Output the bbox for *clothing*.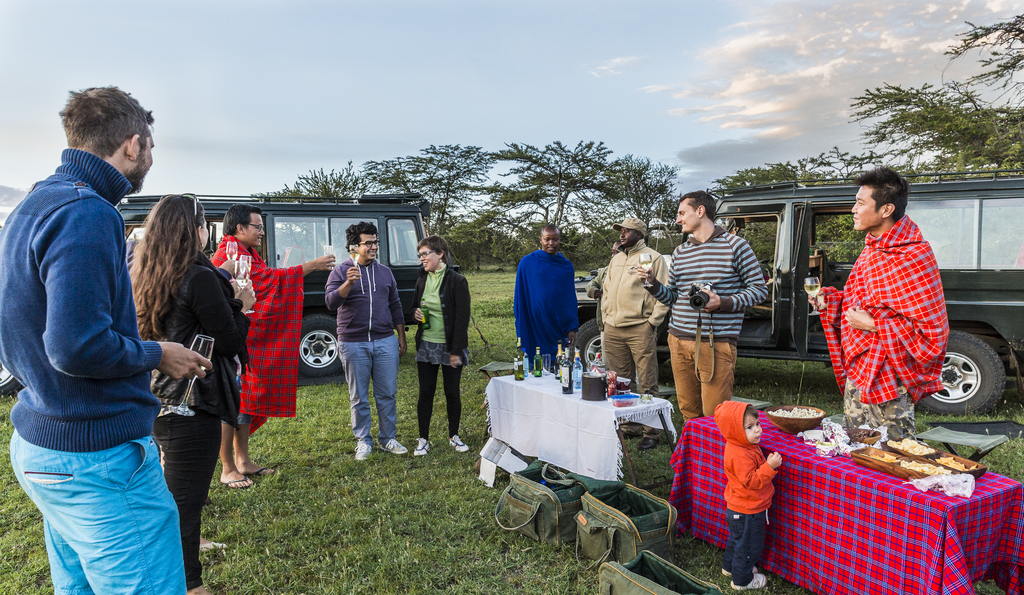
<region>673, 232, 762, 345</region>.
